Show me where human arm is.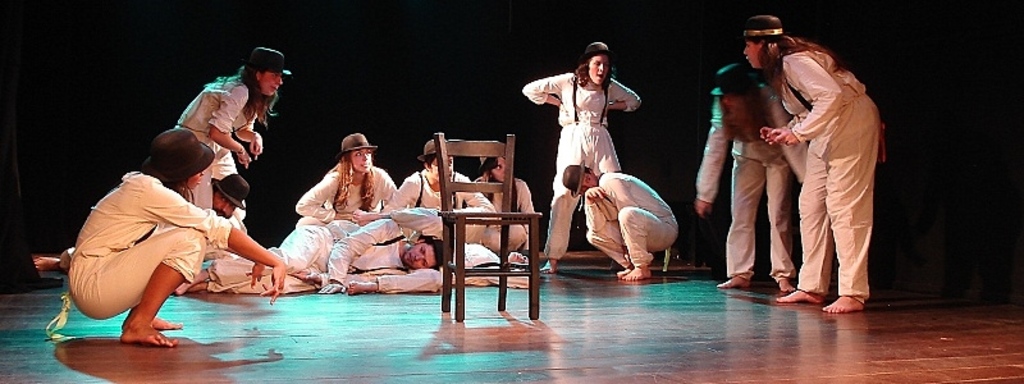
human arm is at (759,105,809,143).
